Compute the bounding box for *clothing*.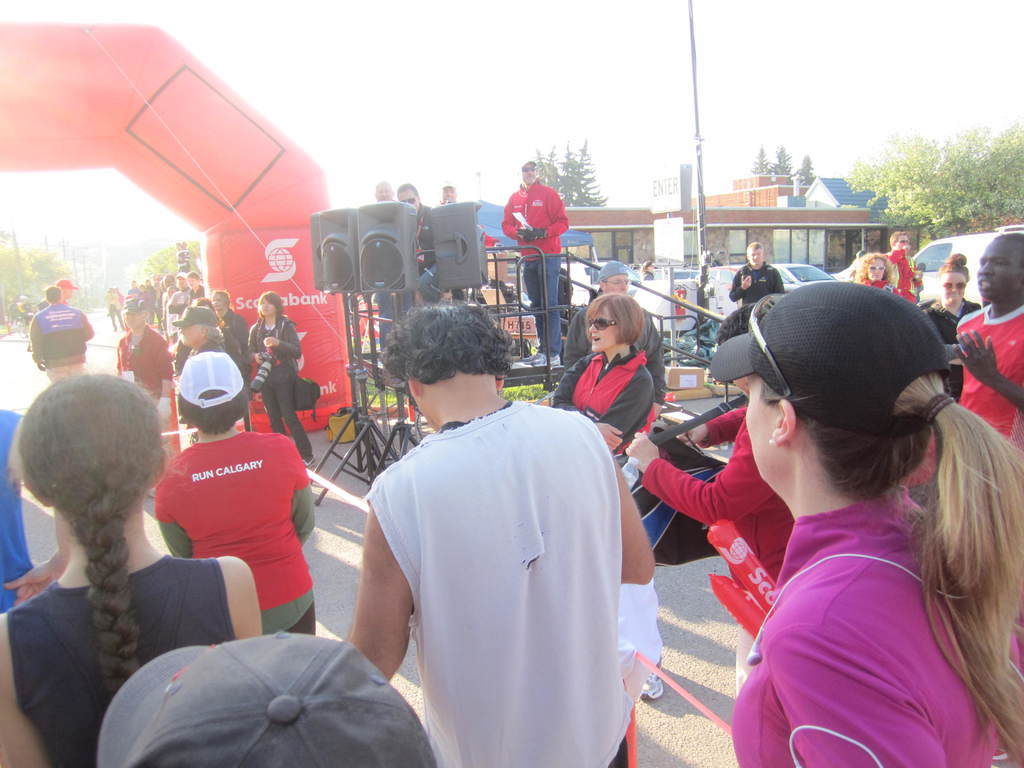
box(637, 399, 795, 704).
